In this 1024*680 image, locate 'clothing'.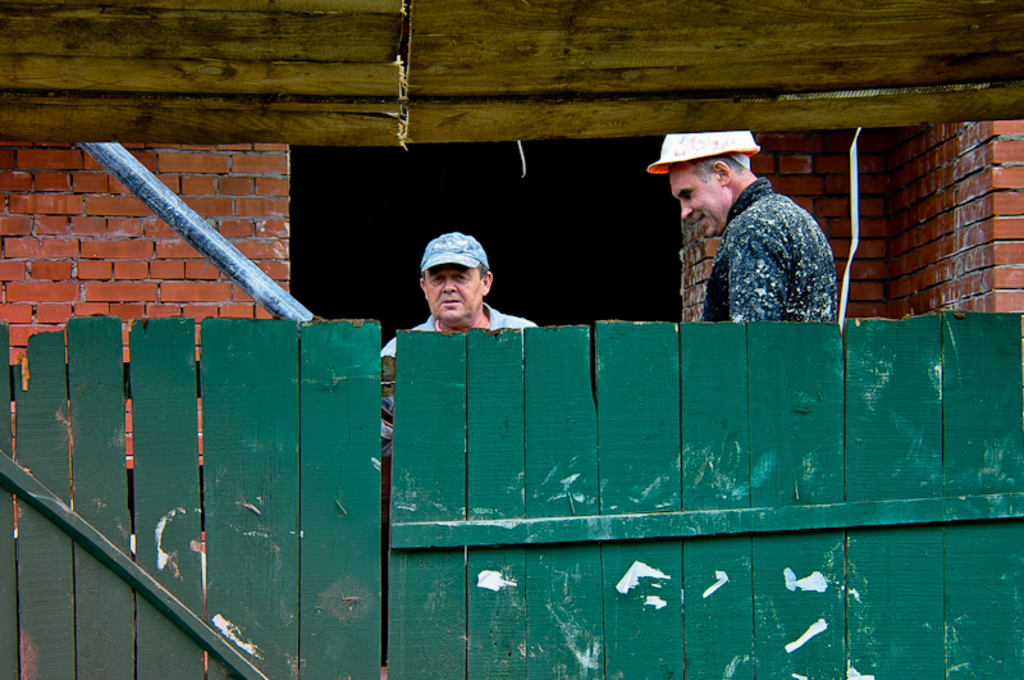
Bounding box: bbox=(381, 310, 535, 353).
